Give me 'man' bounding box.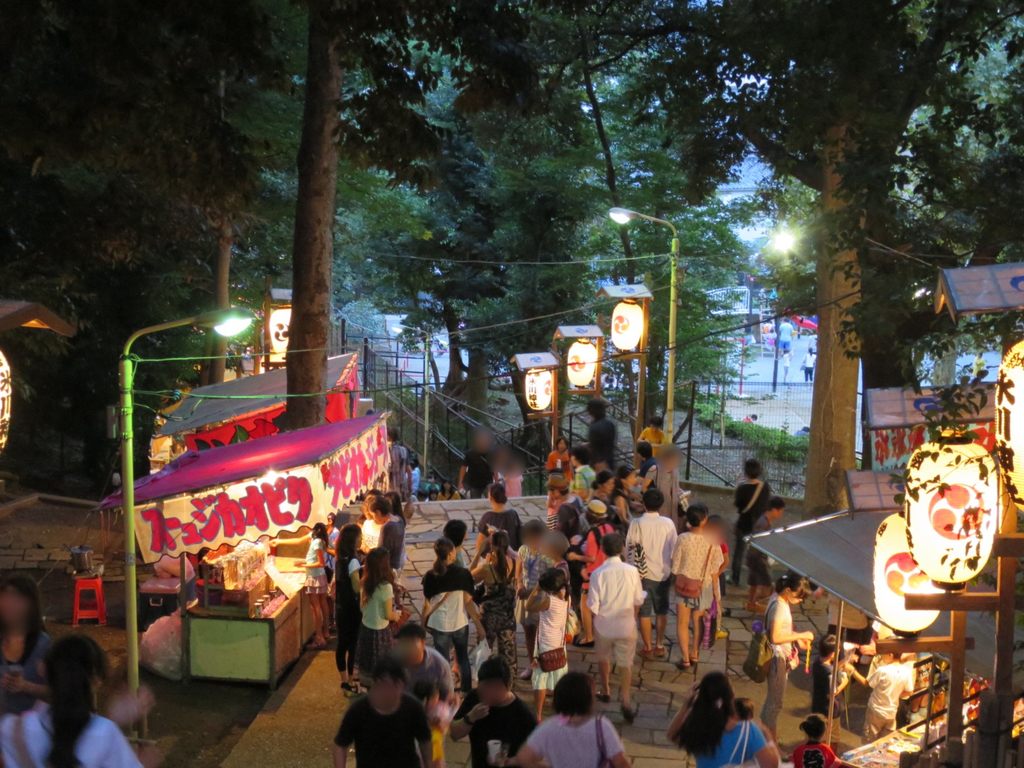
bbox=[589, 396, 618, 474].
